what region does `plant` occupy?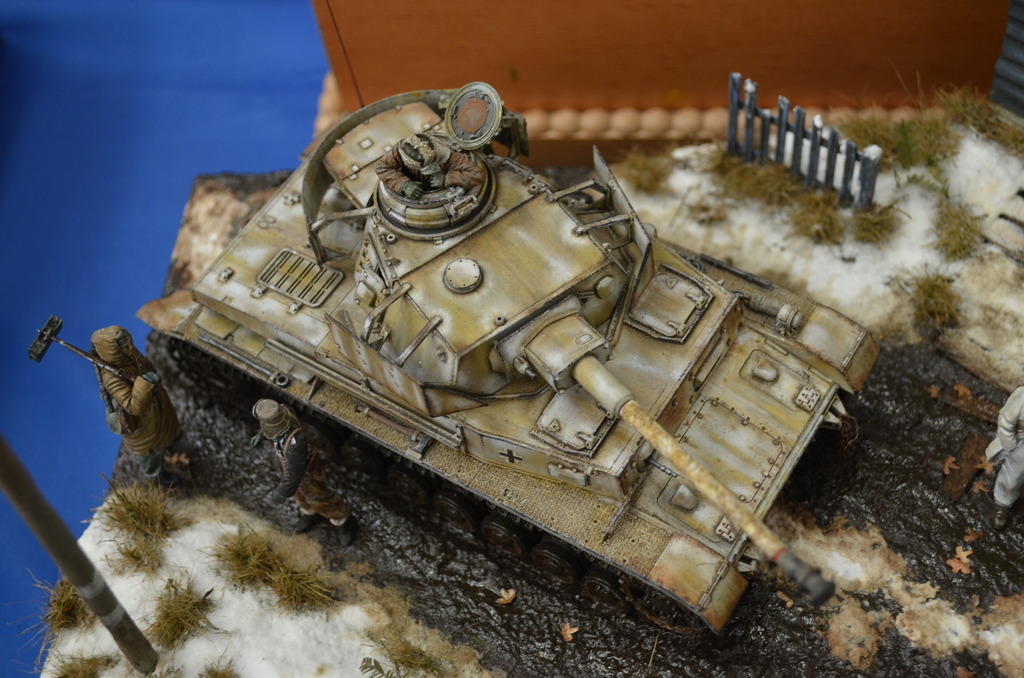
(left=716, top=156, right=811, bottom=208).
